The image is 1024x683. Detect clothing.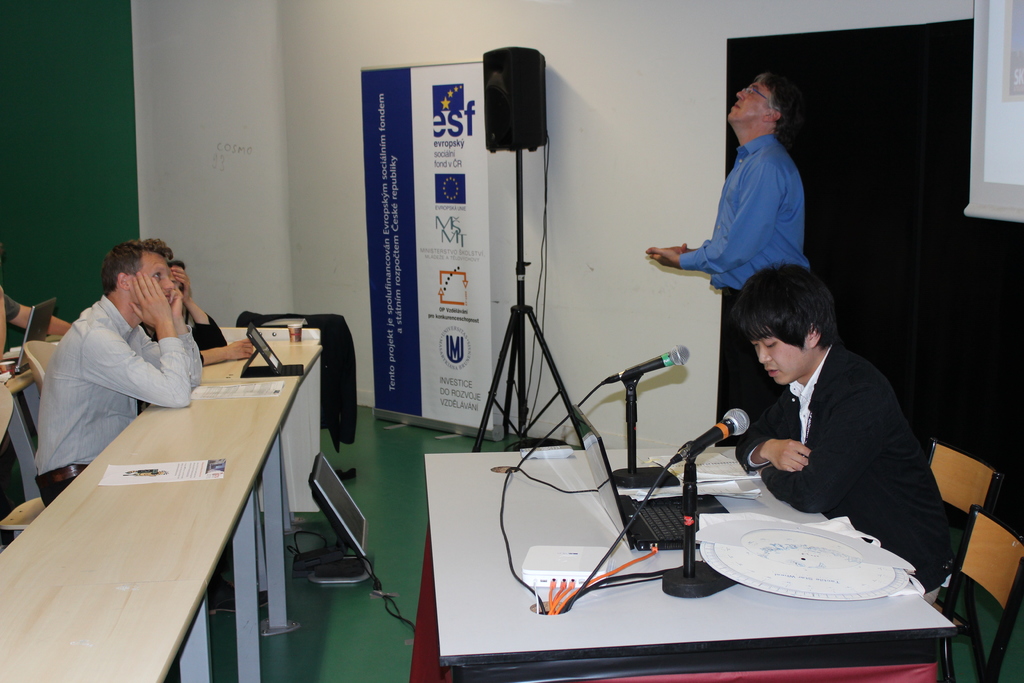
Detection: bbox(134, 290, 225, 355).
